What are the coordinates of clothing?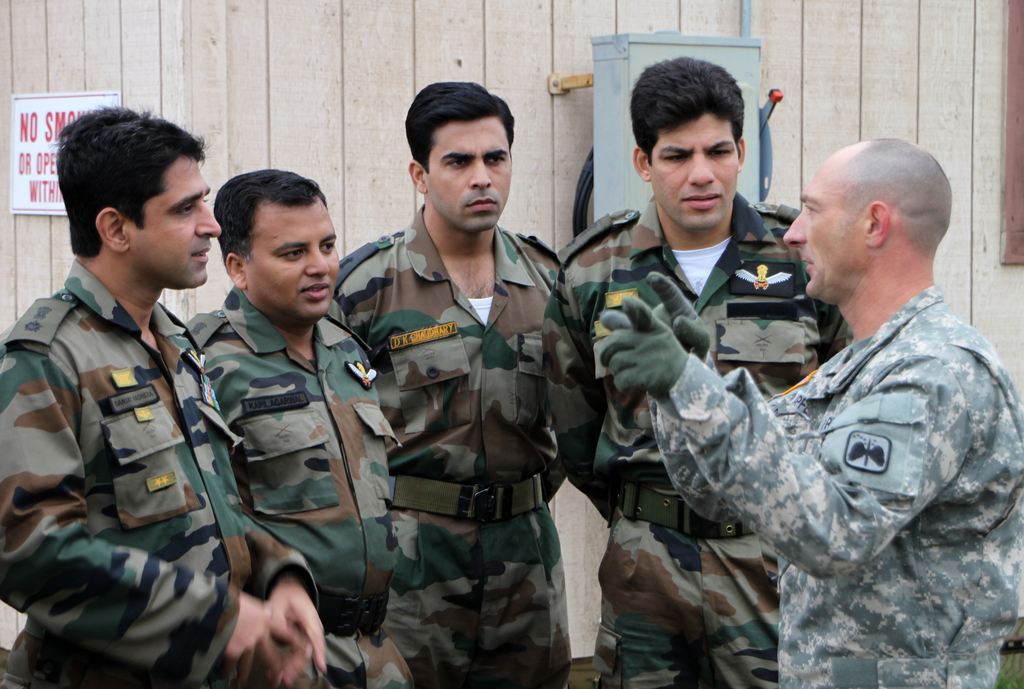
[183, 280, 418, 688].
